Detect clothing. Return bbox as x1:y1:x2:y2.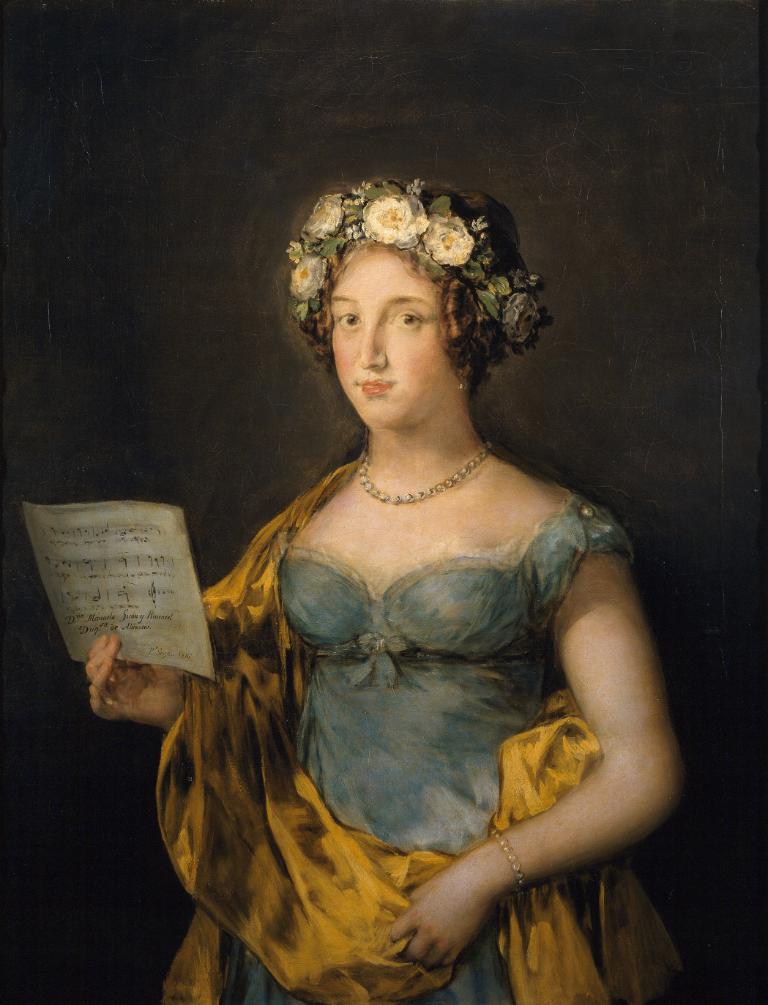
199:418:642:971.
